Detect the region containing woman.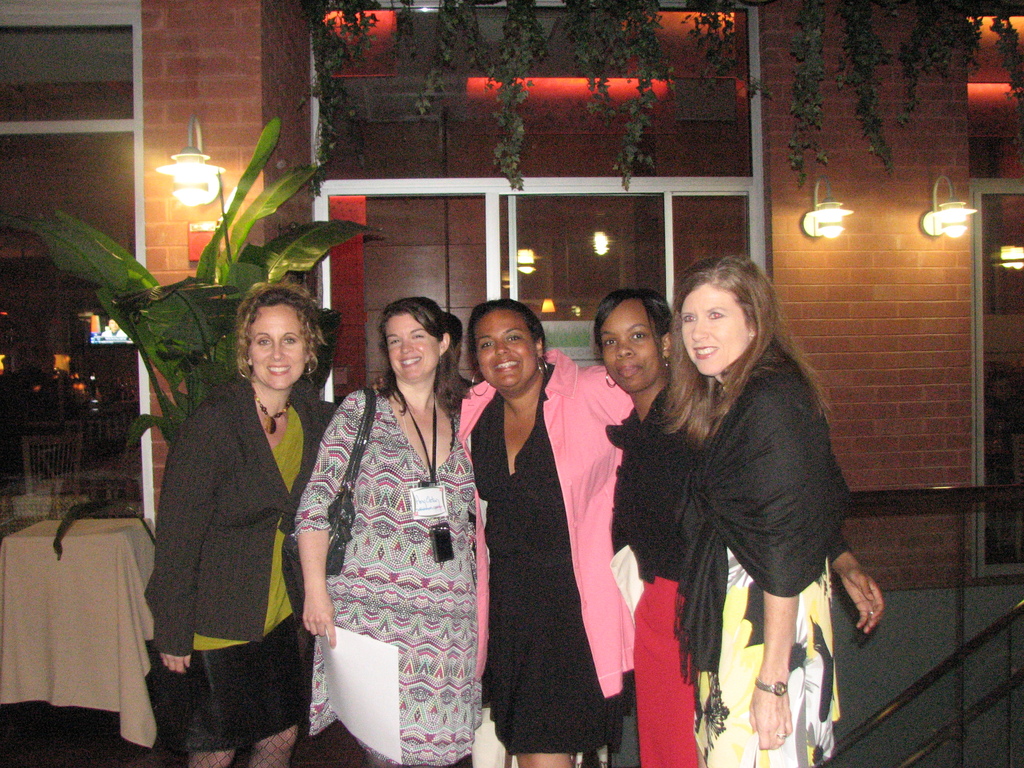
bbox=[371, 299, 636, 767].
